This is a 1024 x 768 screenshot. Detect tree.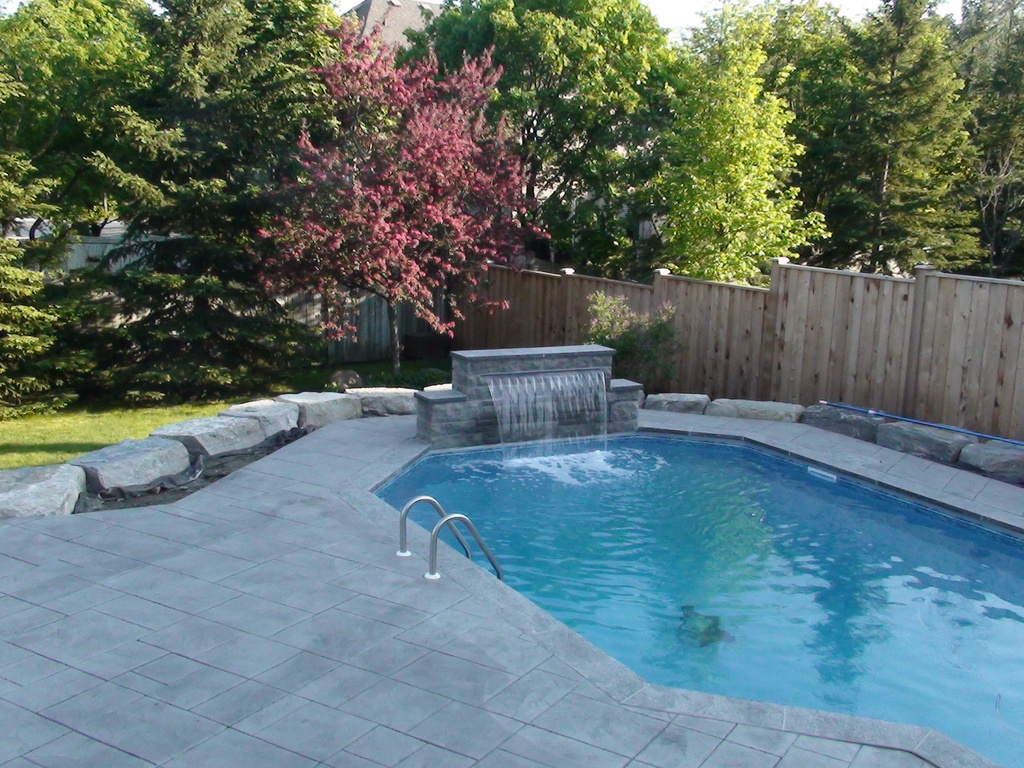
crop(396, 0, 666, 282).
